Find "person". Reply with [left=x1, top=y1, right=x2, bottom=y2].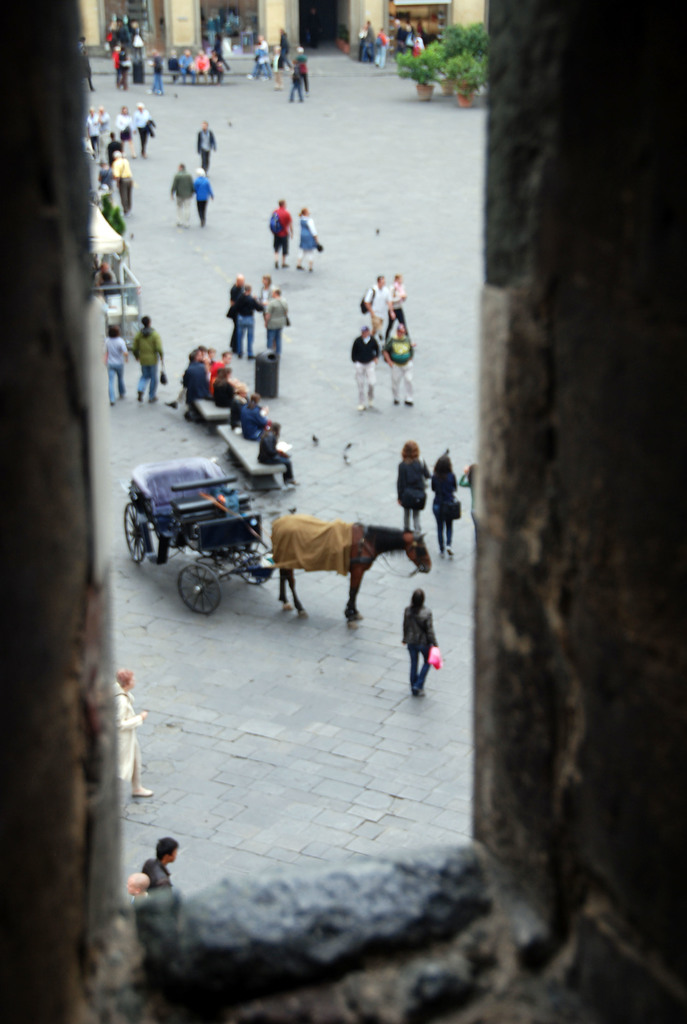
[left=225, top=275, right=251, bottom=355].
